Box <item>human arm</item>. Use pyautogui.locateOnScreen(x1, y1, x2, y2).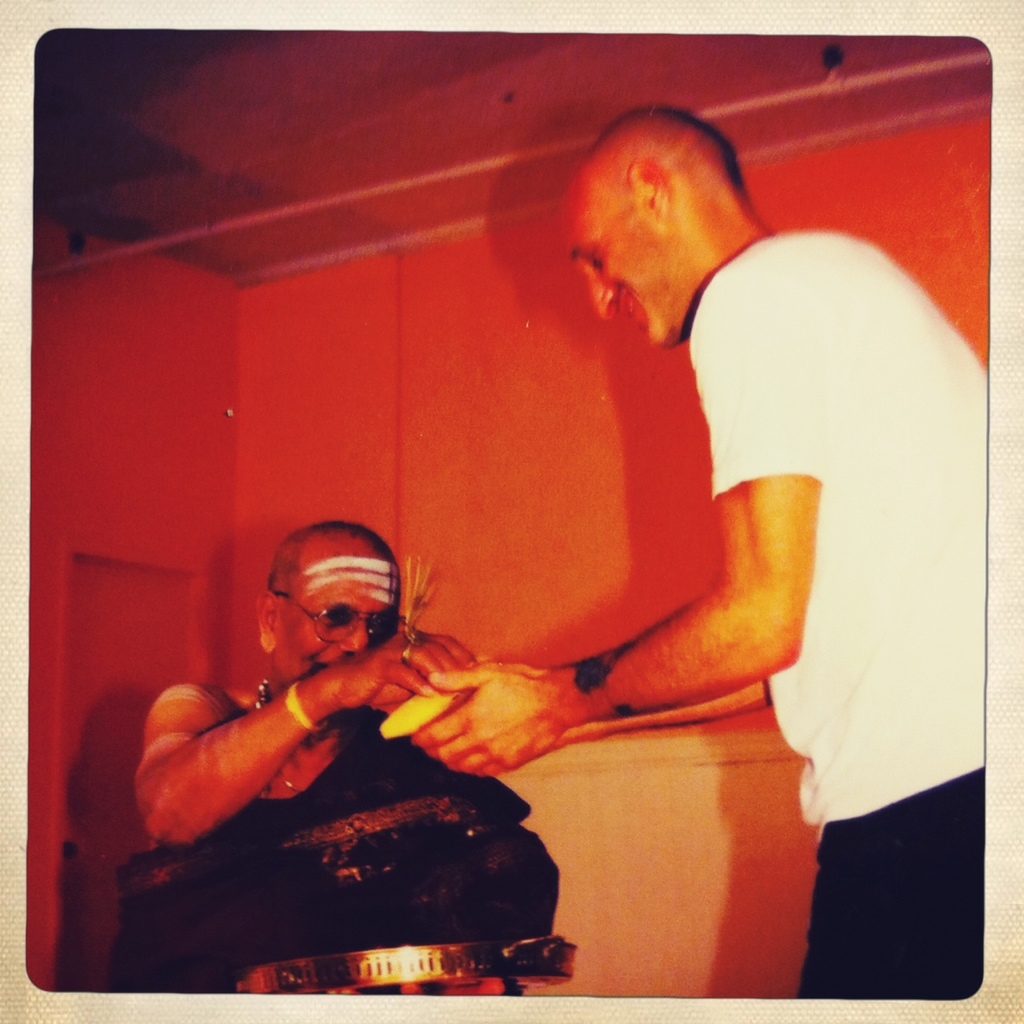
pyautogui.locateOnScreen(135, 628, 475, 848).
